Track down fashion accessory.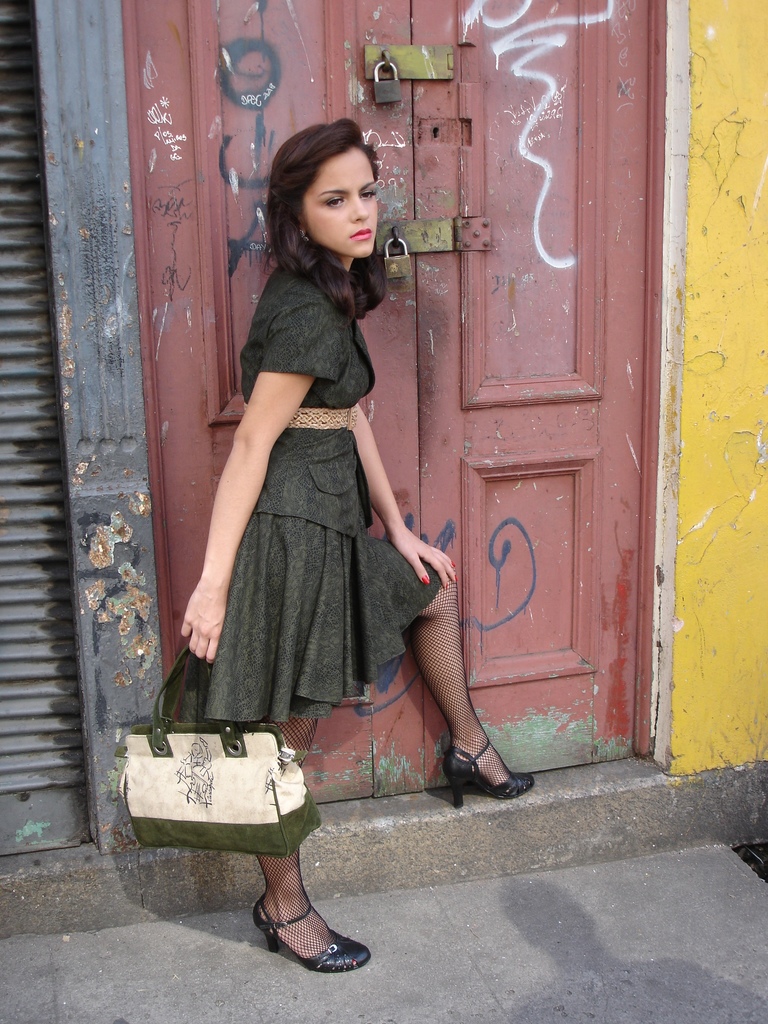
Tracked to region(455, 572, 459, 584).
